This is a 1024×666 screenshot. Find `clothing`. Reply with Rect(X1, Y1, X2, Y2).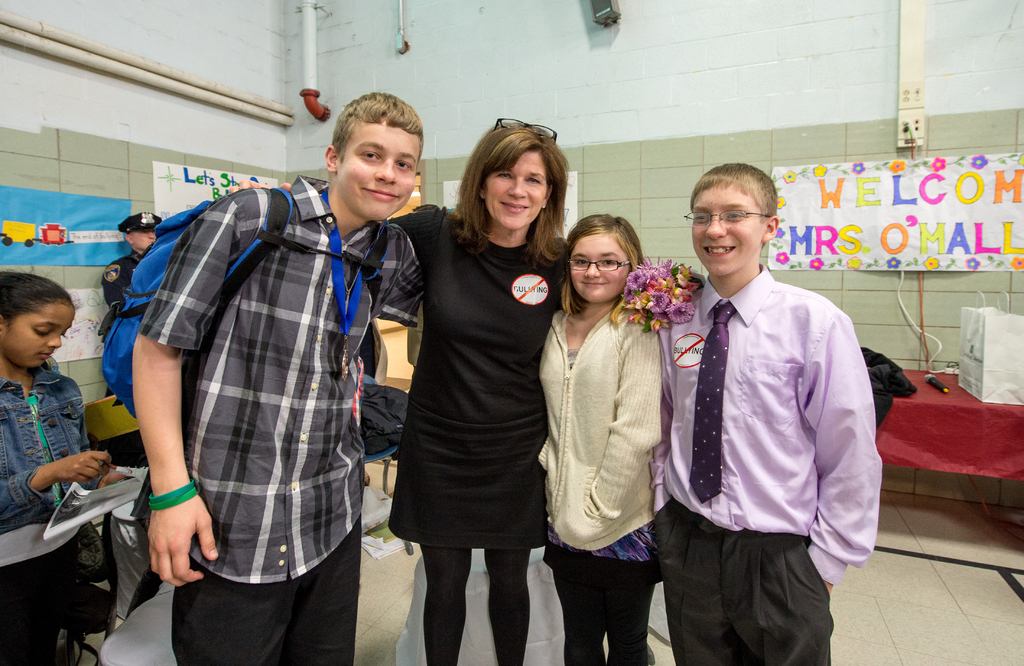
Rect(0, 364, 105, 665).
